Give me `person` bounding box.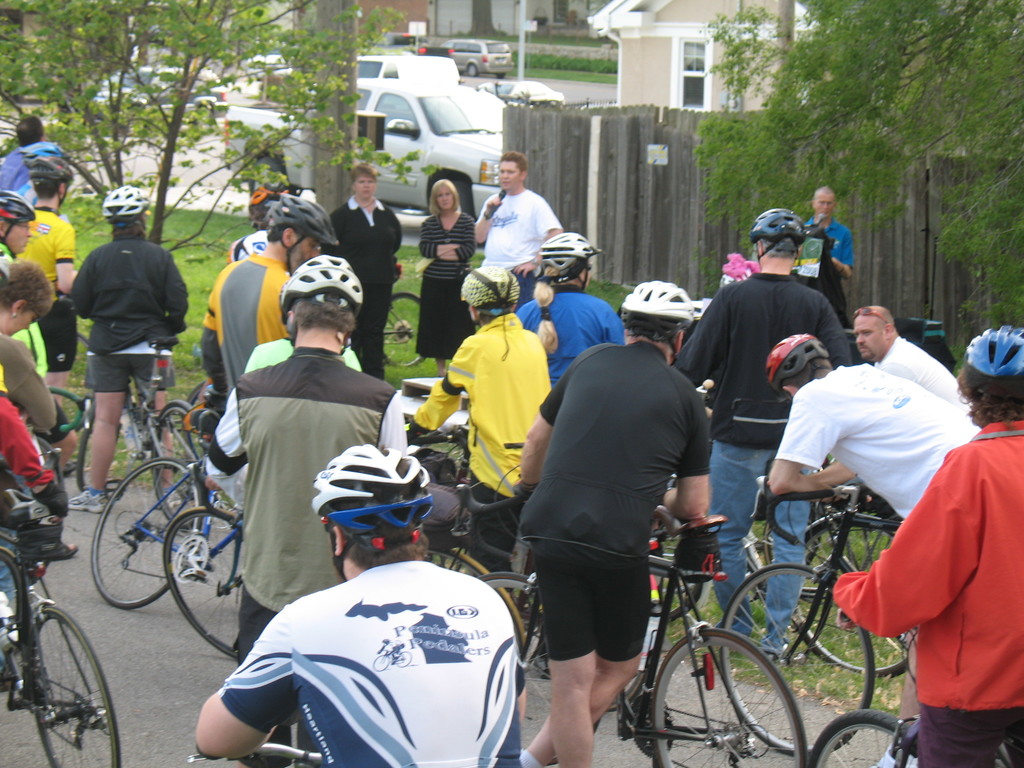
Rect(12, 156, 80, 392).
